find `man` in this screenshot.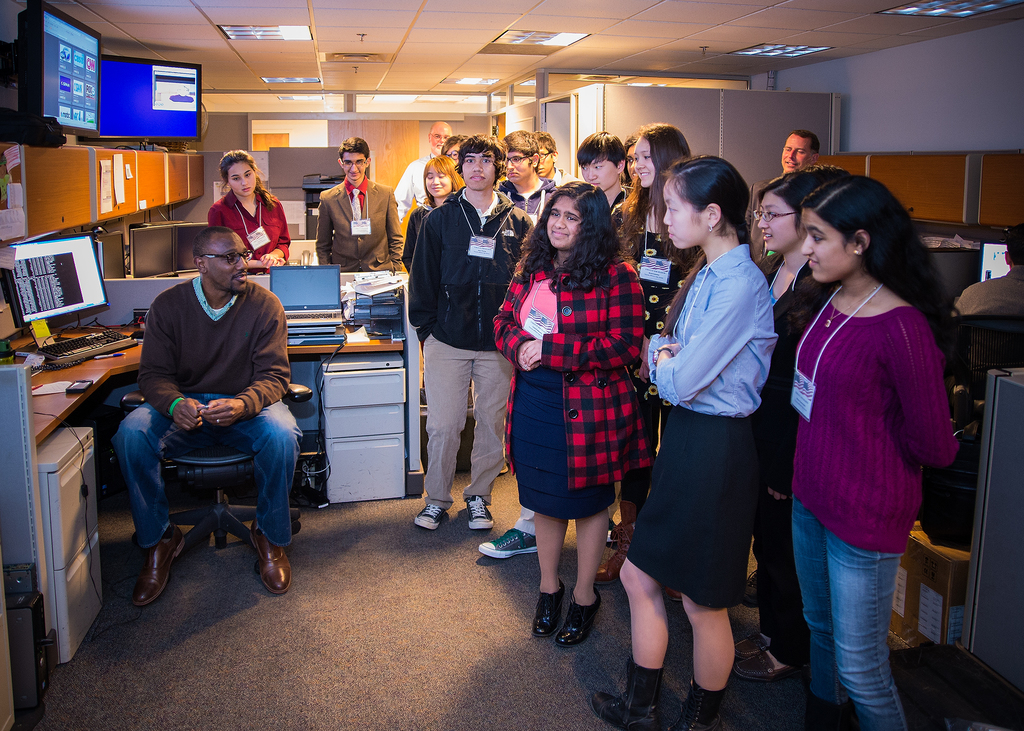
The bounding box for `man` is pyautogui.locateOnScreen(315, 136, 404, 277).
